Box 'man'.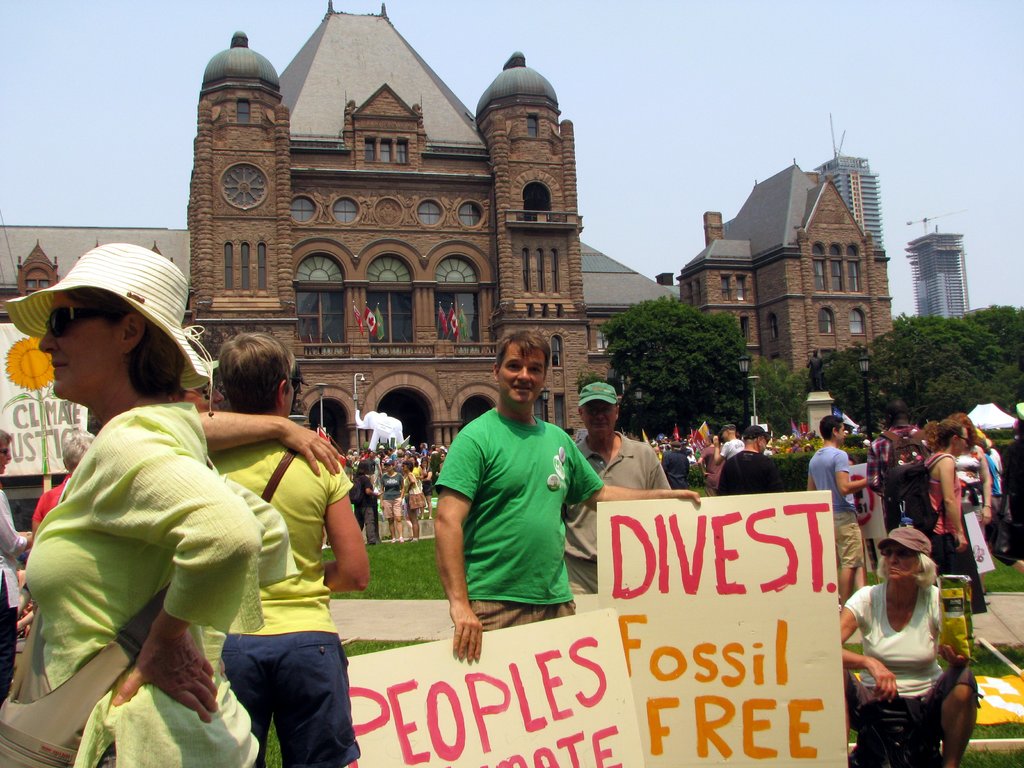
(433,345,611,659).
